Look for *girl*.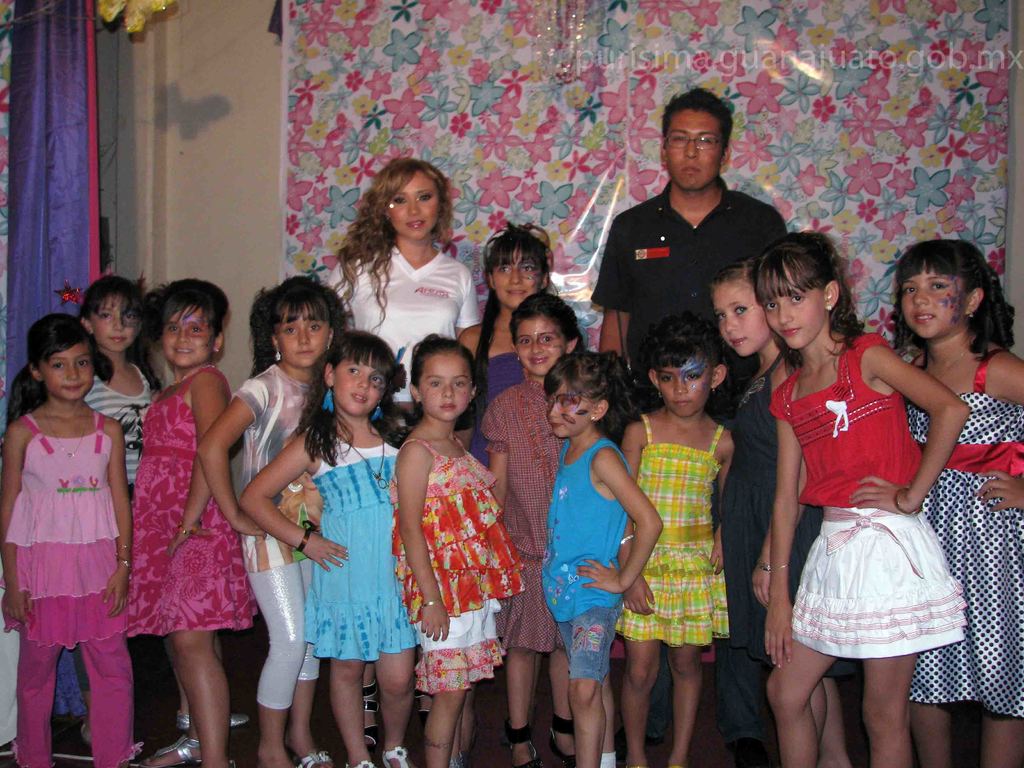
Found: bbox=(237, 324, 416, 767).
